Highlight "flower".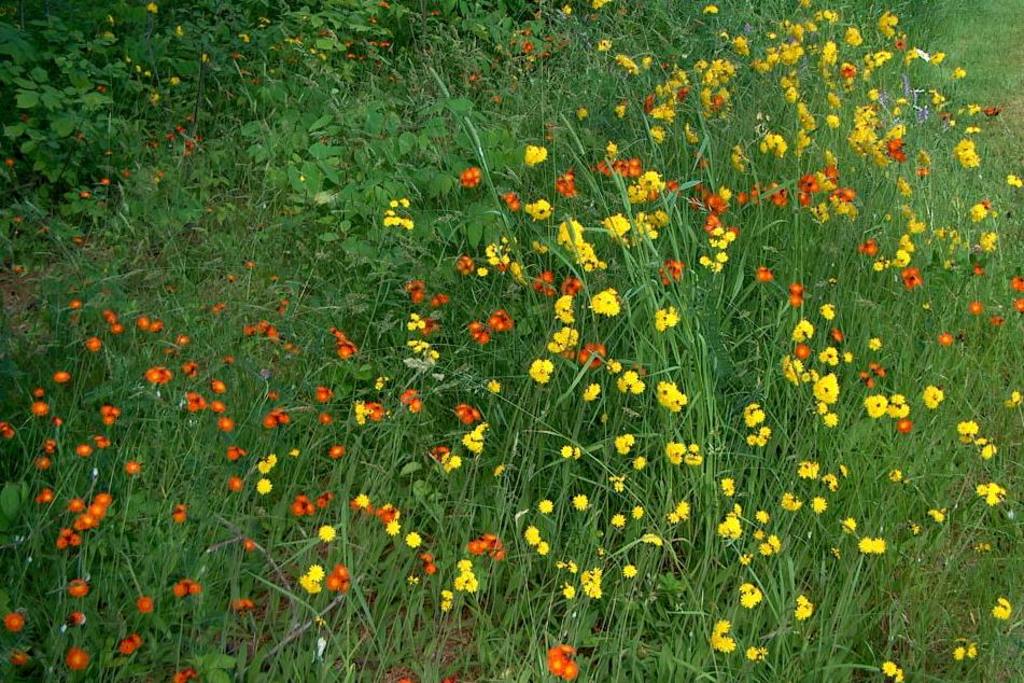
Highlighted region: [x1=951, y1=640, x2=967, y2=660].
